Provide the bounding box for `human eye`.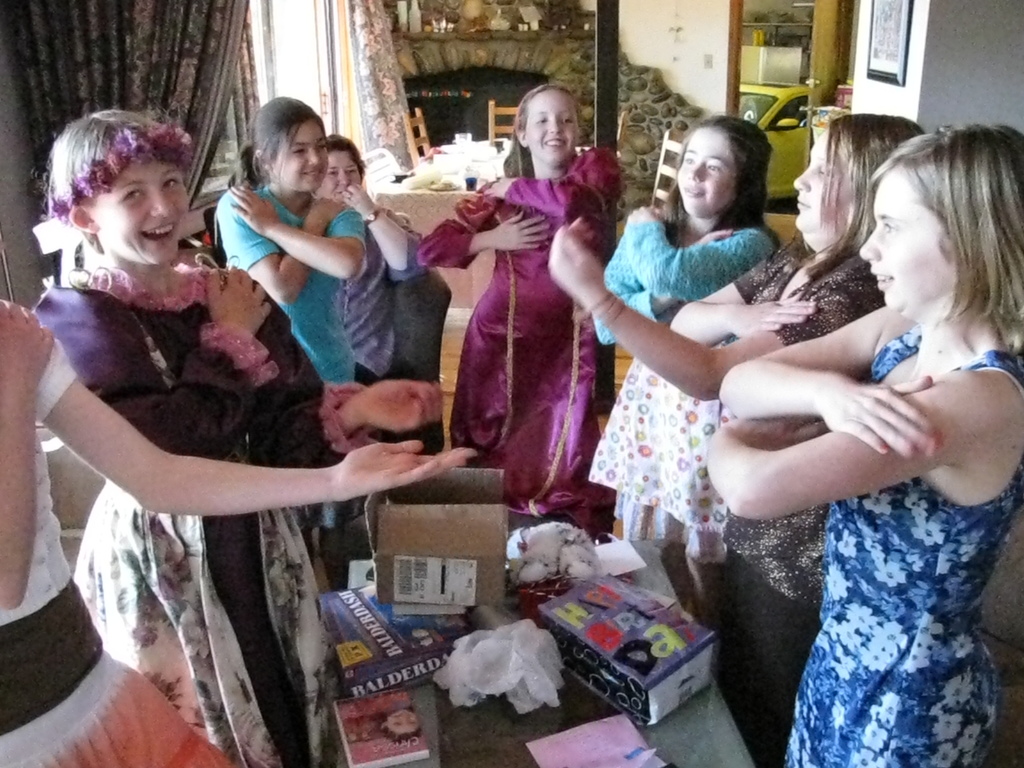
select_region(681, 153, 694, 169).
